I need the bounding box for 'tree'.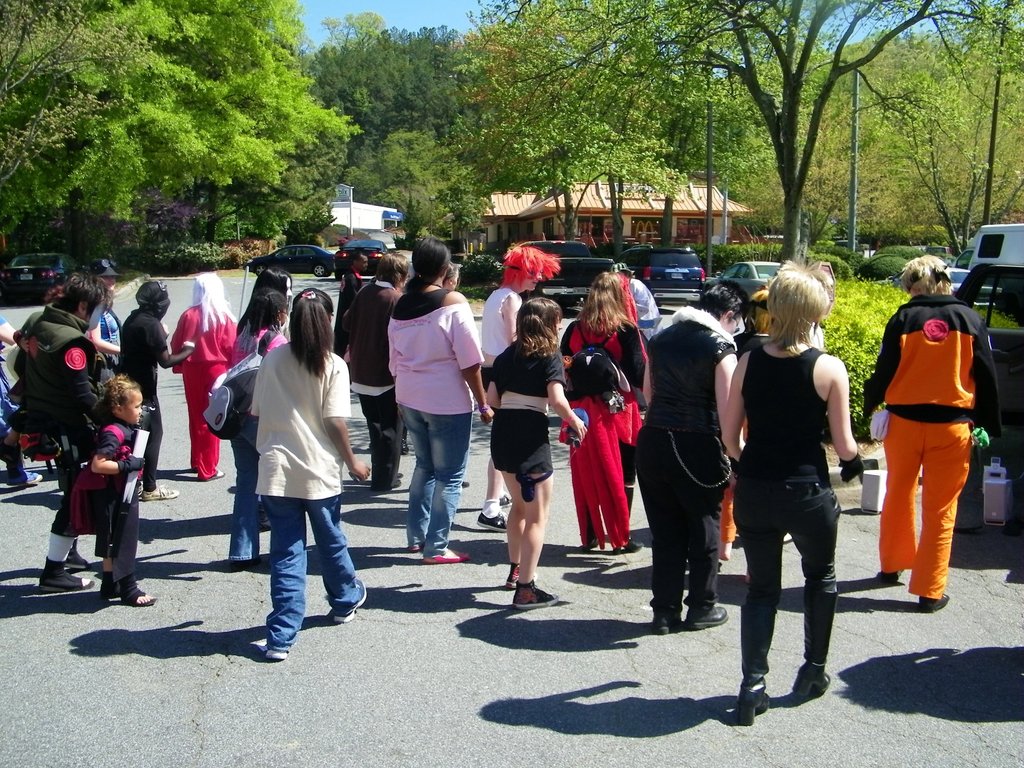
Here it is: bbox=[287, 12, 488, 257].
